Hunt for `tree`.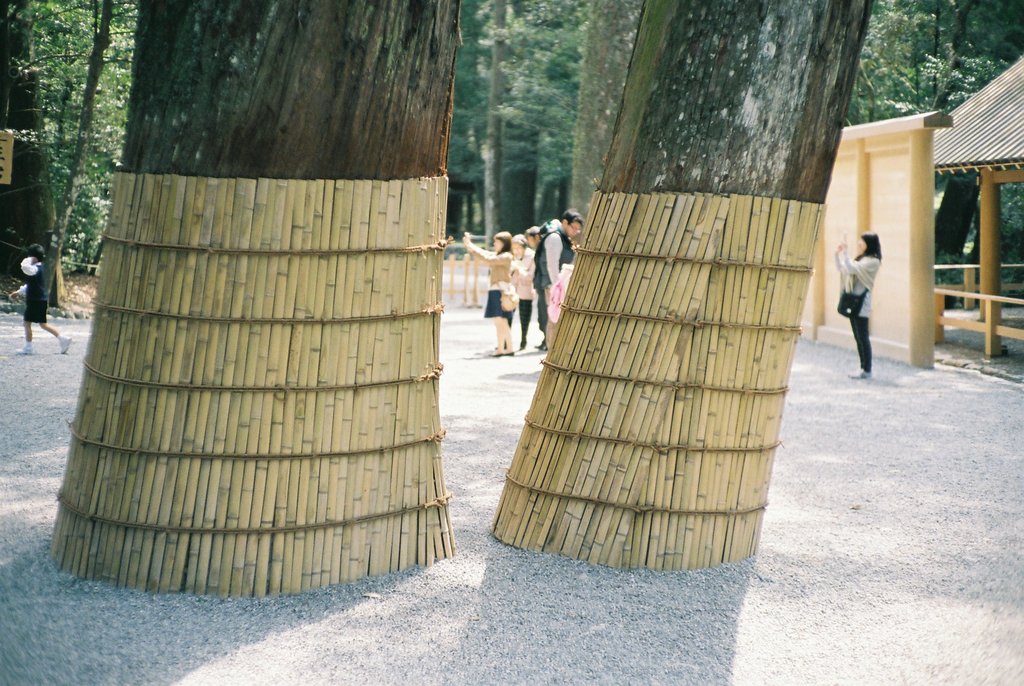
Hunted down at x1=481, y1=0, x2=875, y2=558.
